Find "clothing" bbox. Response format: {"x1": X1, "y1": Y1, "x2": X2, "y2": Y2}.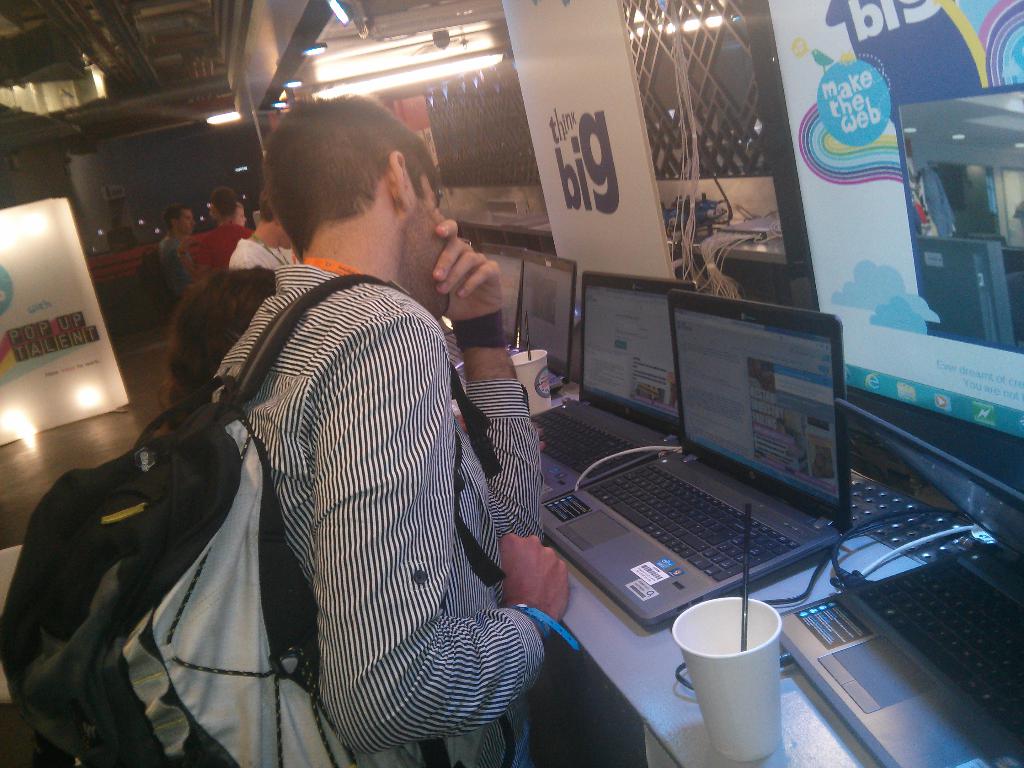
{"x1": 177, "y1": 238, "x2": 285, "y2": 434}.
